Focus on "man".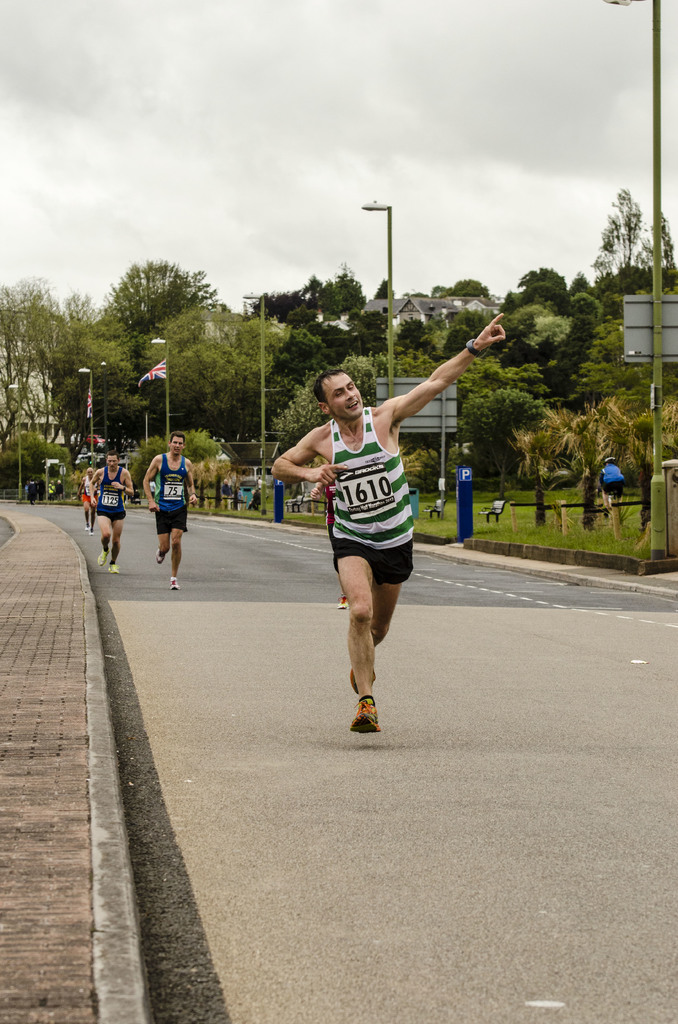
Focused at bbox=[136, 433, 193, 581].
